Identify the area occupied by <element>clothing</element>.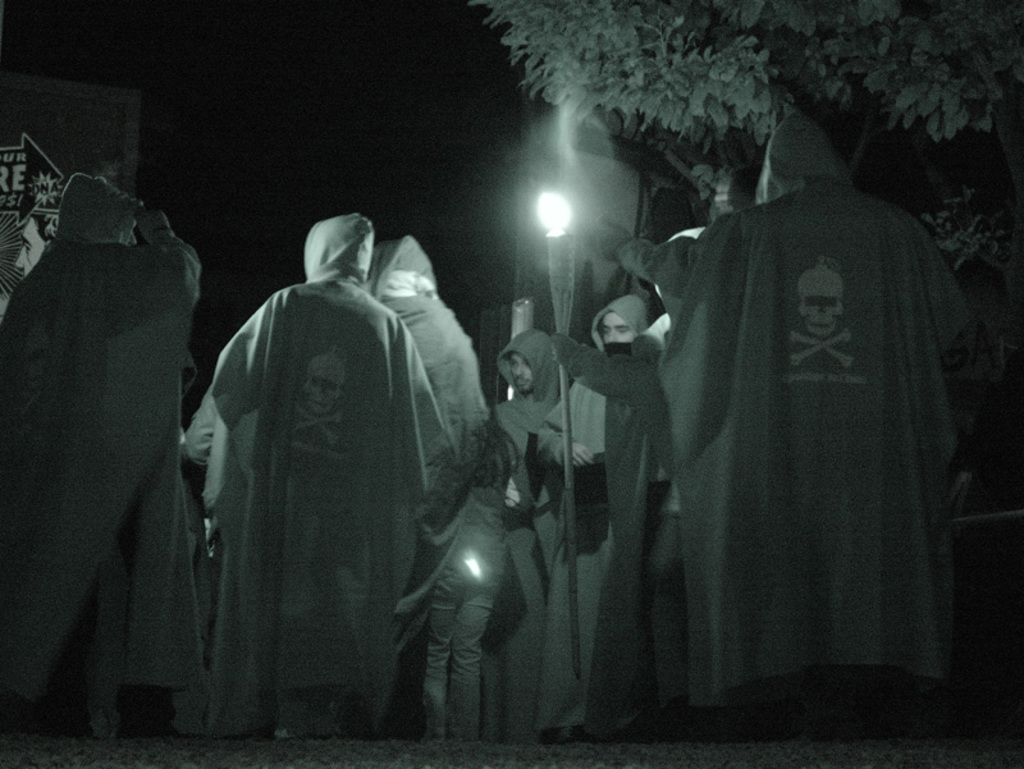
Area: rect(186, 209, 445, 737).
